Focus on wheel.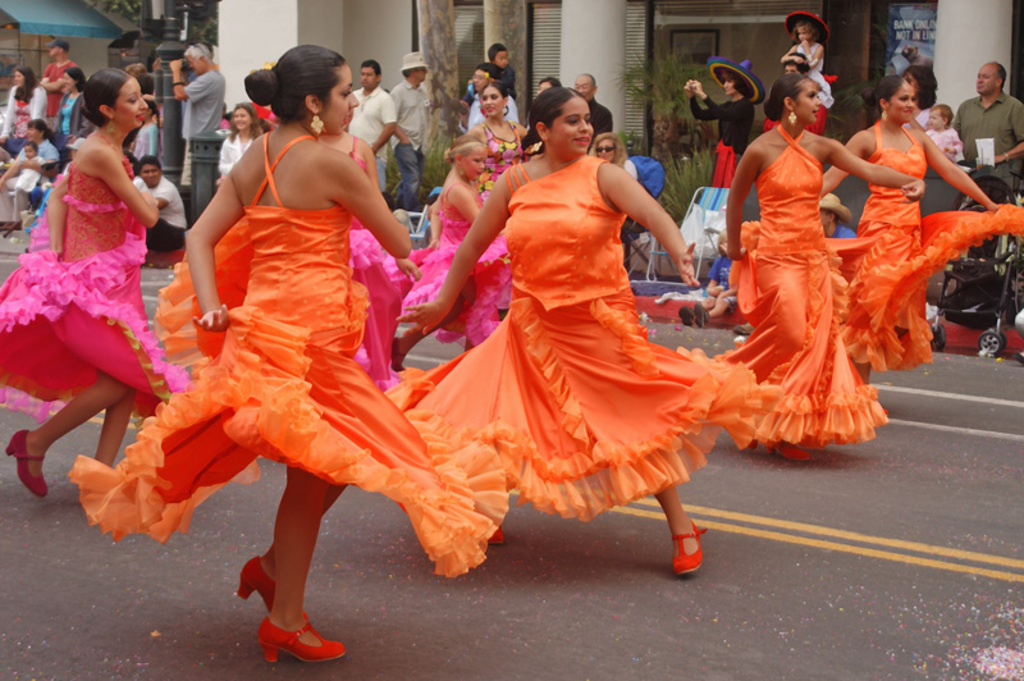
Focused at box=[977, 329, 1004, 356].
